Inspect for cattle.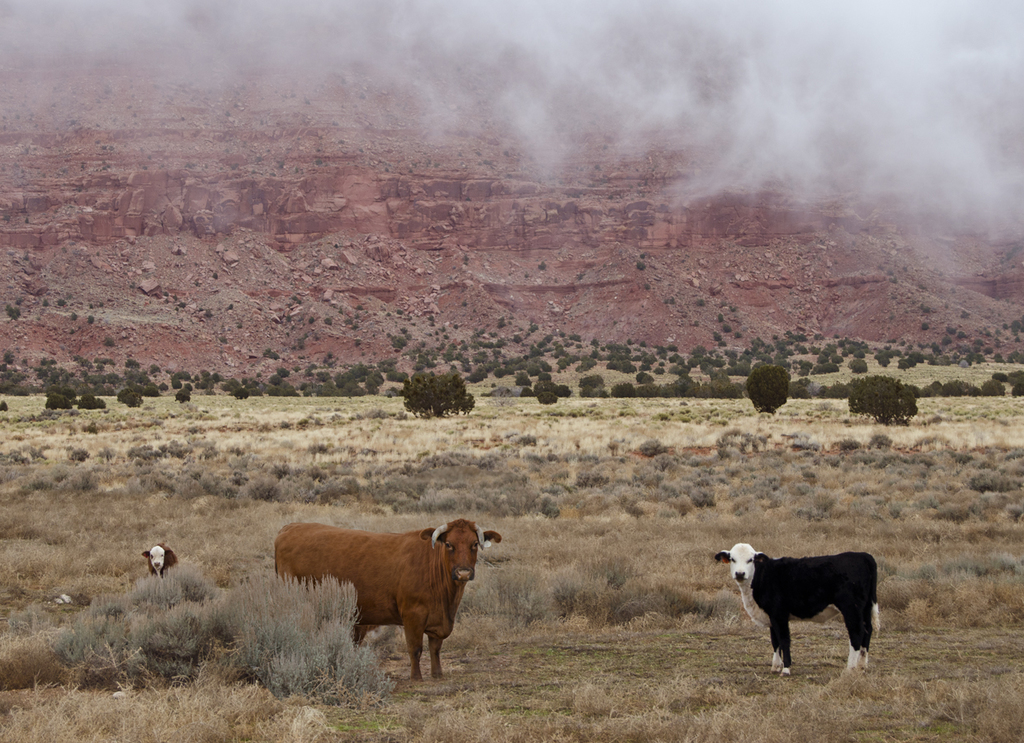
Inspection: left=143, top=546, right=177, bottom=577.
